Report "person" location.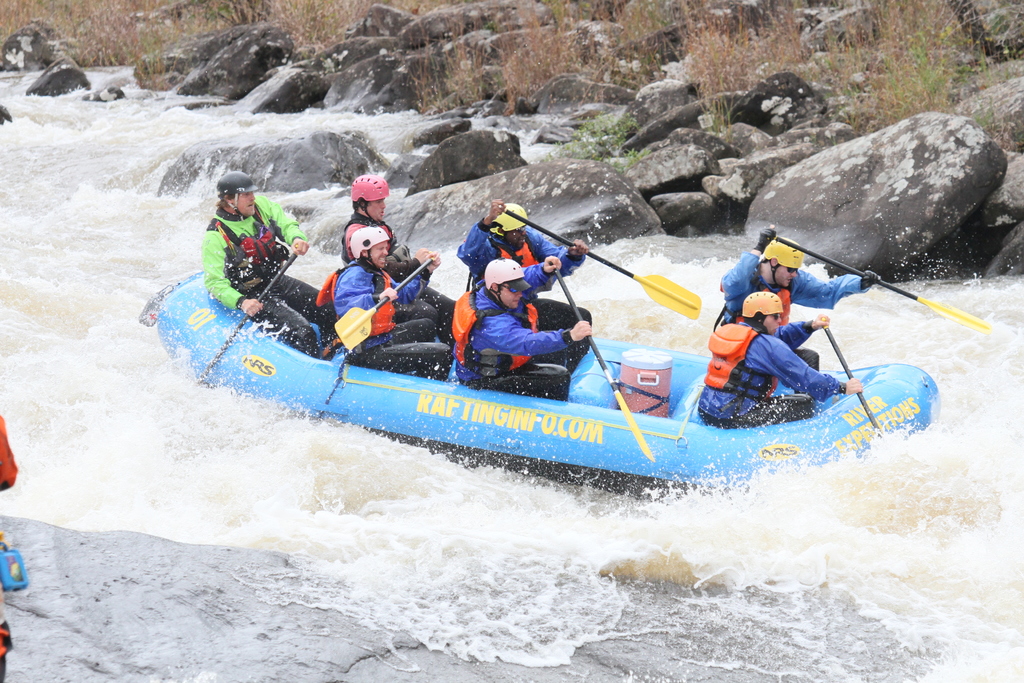
Report: <region>461, 260, 590, 401</region>.
